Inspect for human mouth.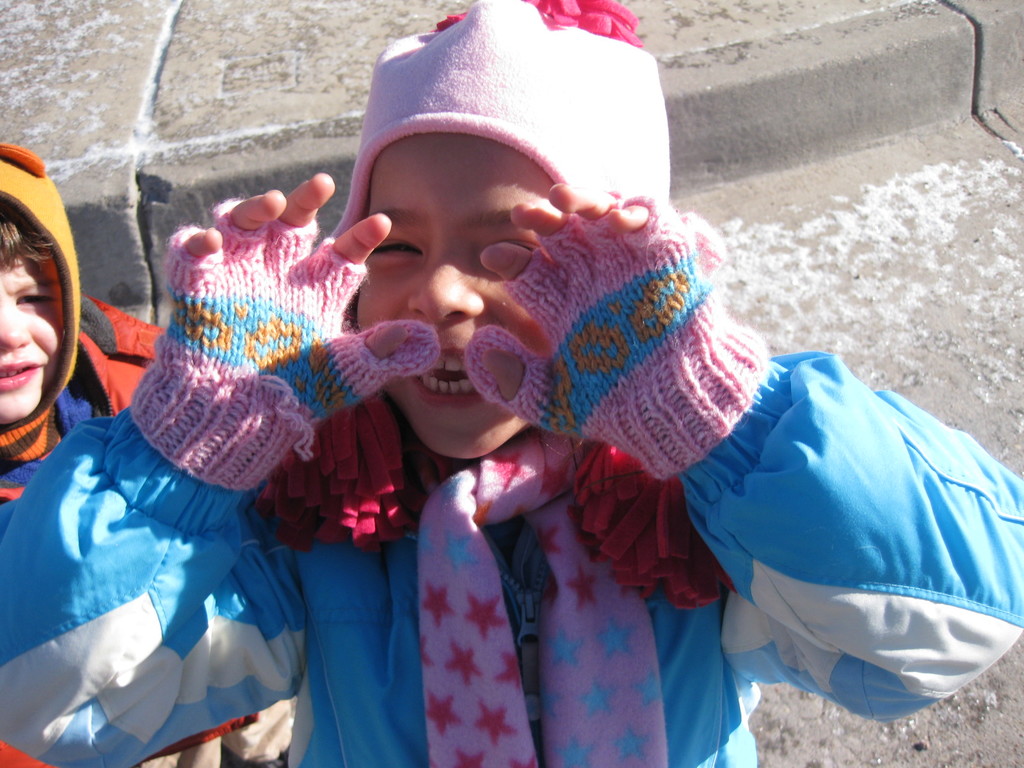
Inspection: bbox=(410, 347, 488, 404).
